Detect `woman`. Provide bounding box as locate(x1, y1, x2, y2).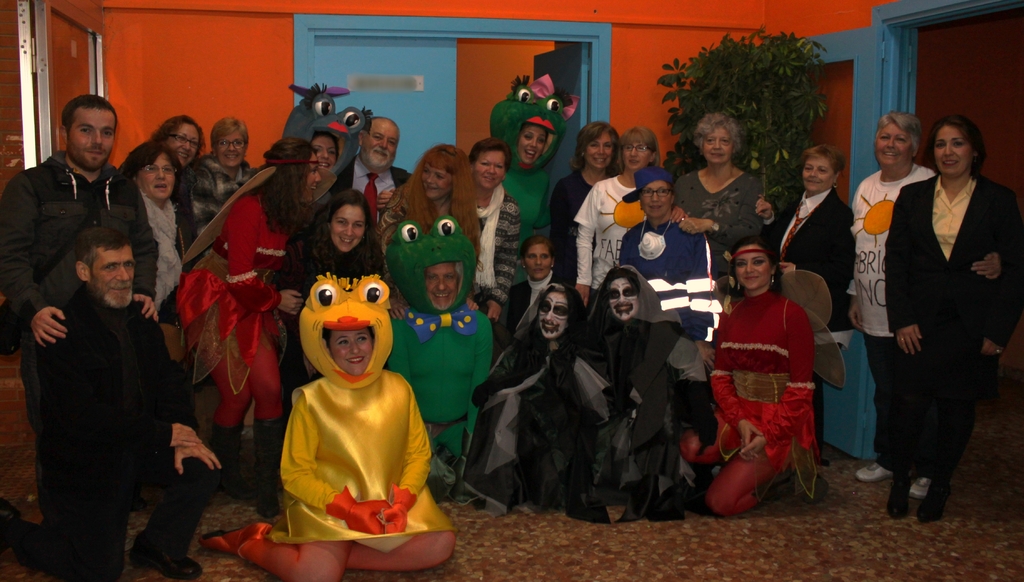
locate(559, 118, 676, 318).
